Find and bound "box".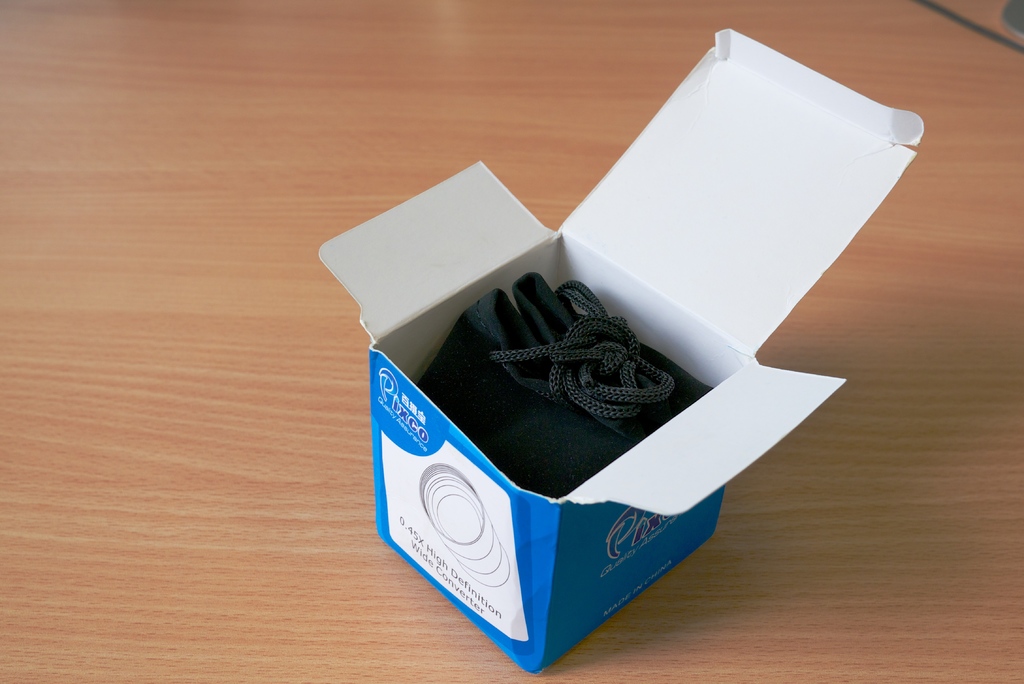
Bound: box=[317, 24, 922, 671].
